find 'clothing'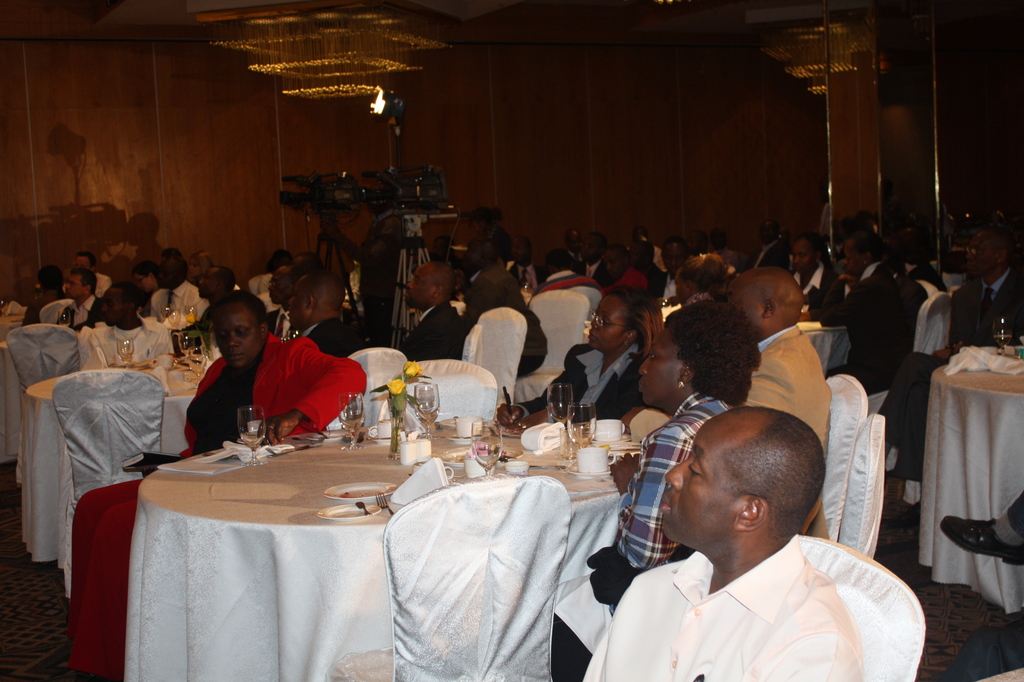
BBox(790, 264, 832, 309)
